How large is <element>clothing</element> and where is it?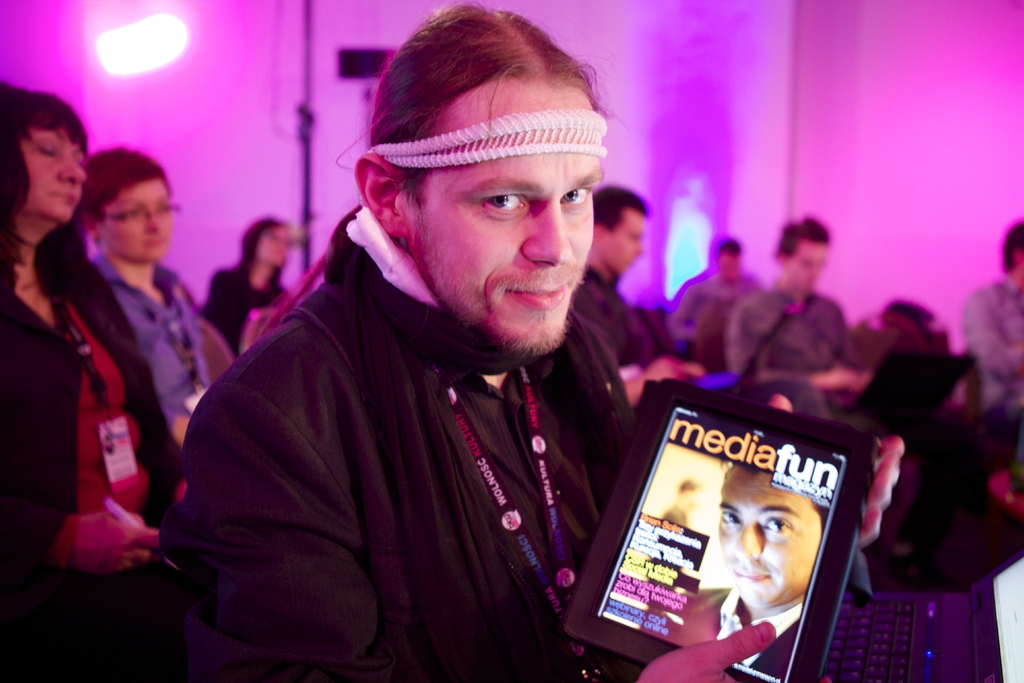
Bounding box: select_region(188, 199, 679, 675).
